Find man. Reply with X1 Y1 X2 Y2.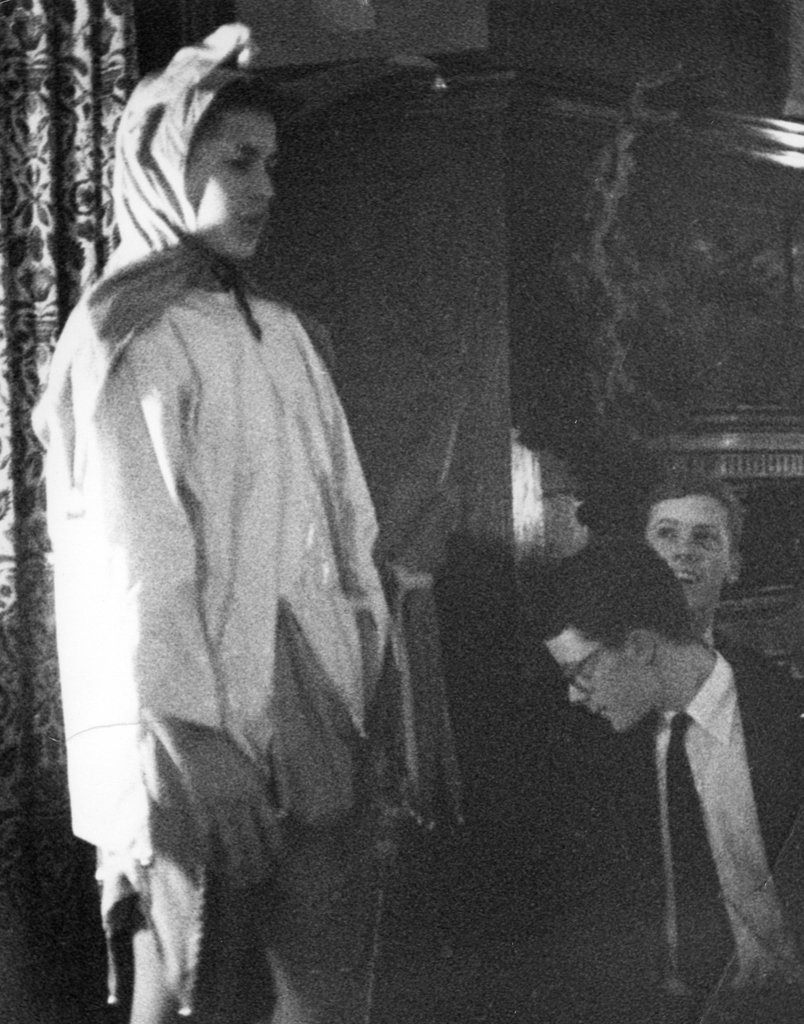
521 474 741 1023.
